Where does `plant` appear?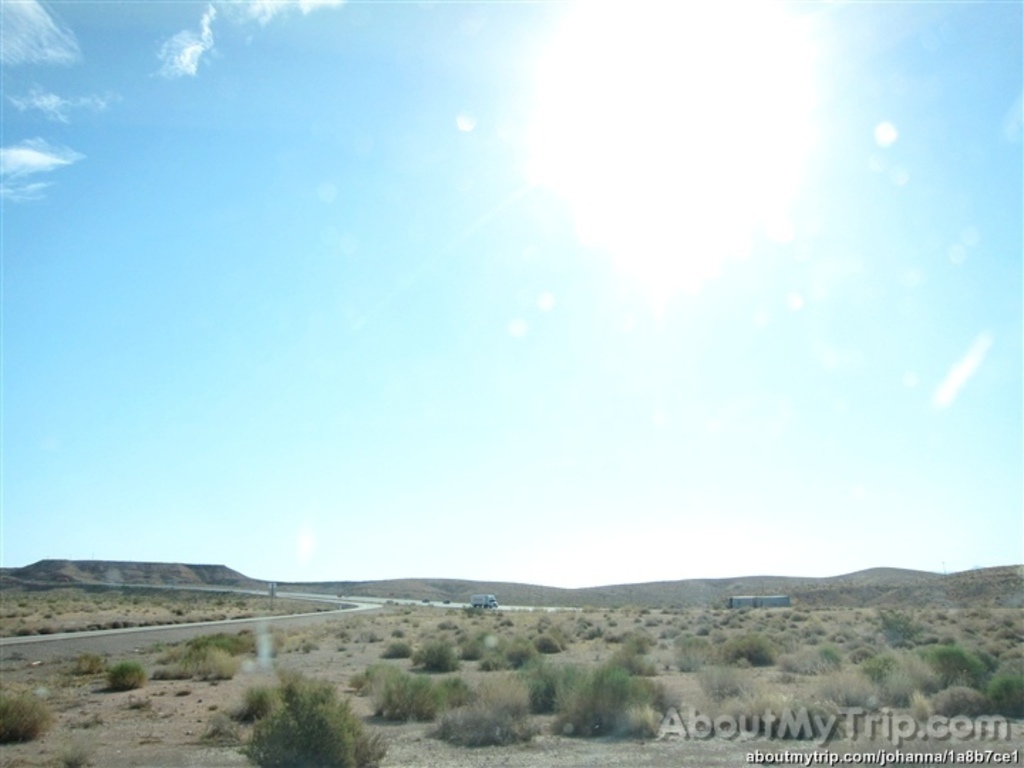
Appears at (404, 640, 471, 667).
